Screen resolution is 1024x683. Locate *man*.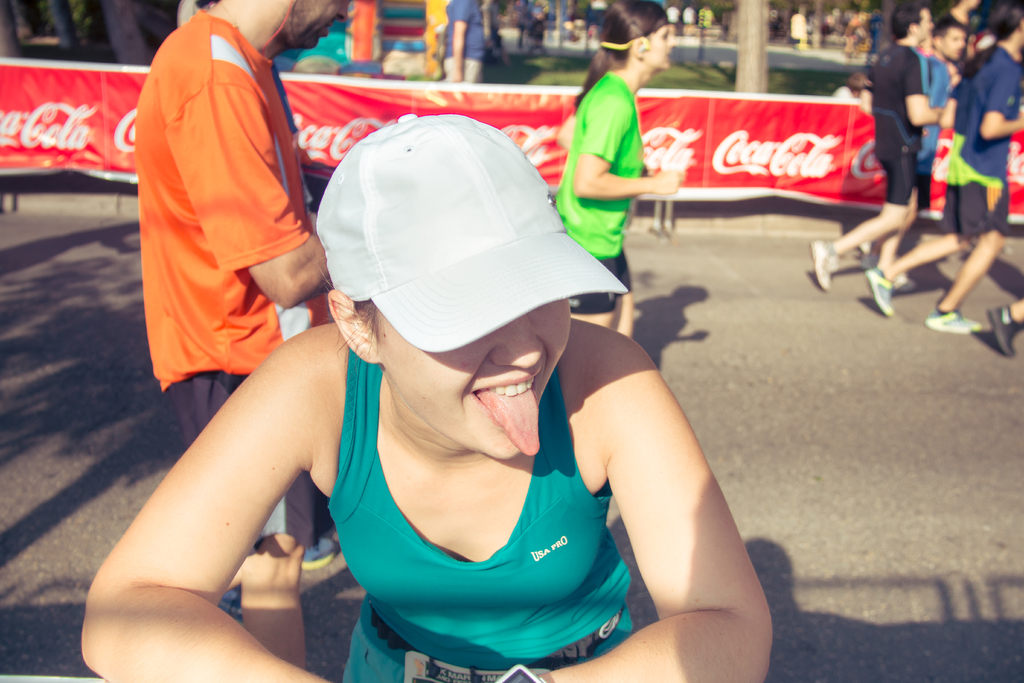
(940, 0, 984, 34).
